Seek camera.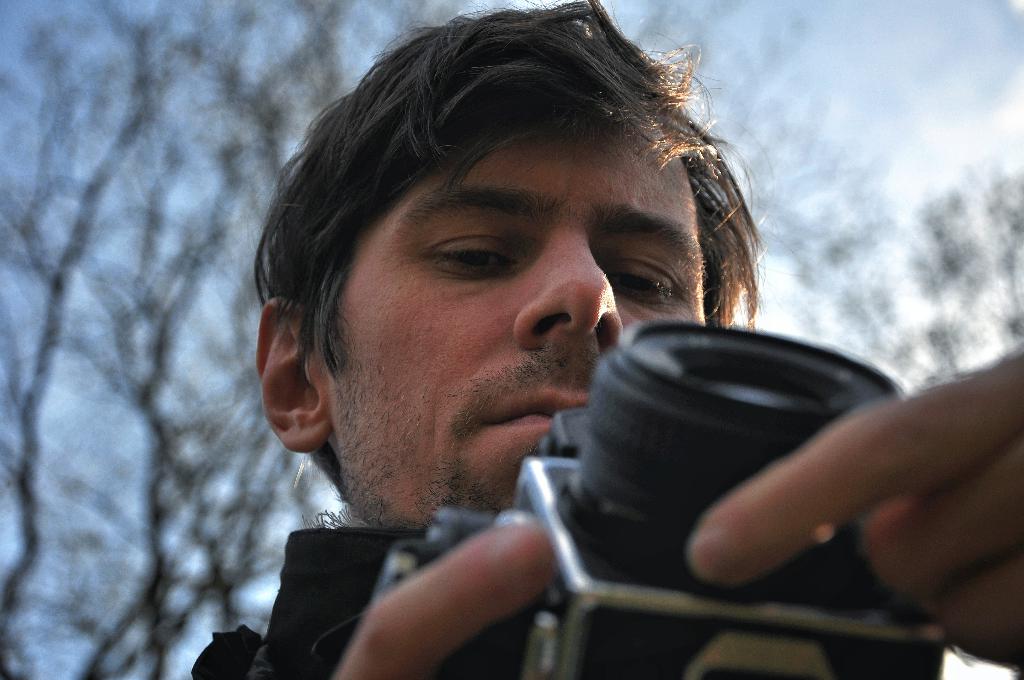
pyautogui.locateOnScreen(372, 318, 950, 679).
